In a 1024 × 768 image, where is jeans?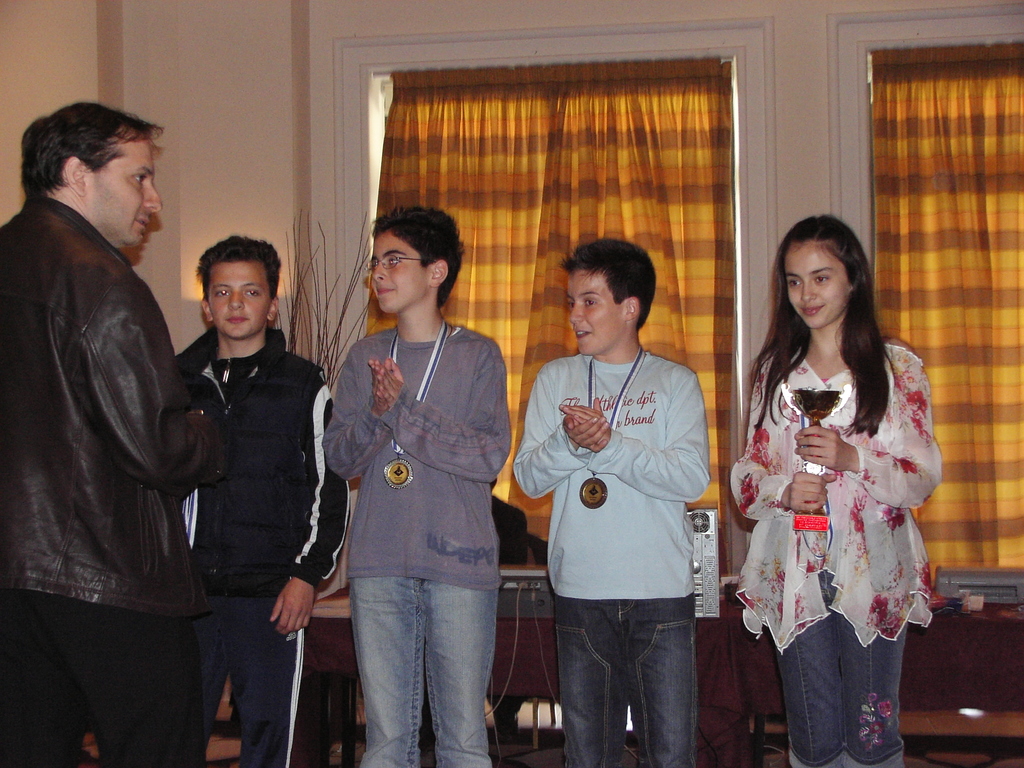
(x1=556, y1=592, x2=696, y2=767).
